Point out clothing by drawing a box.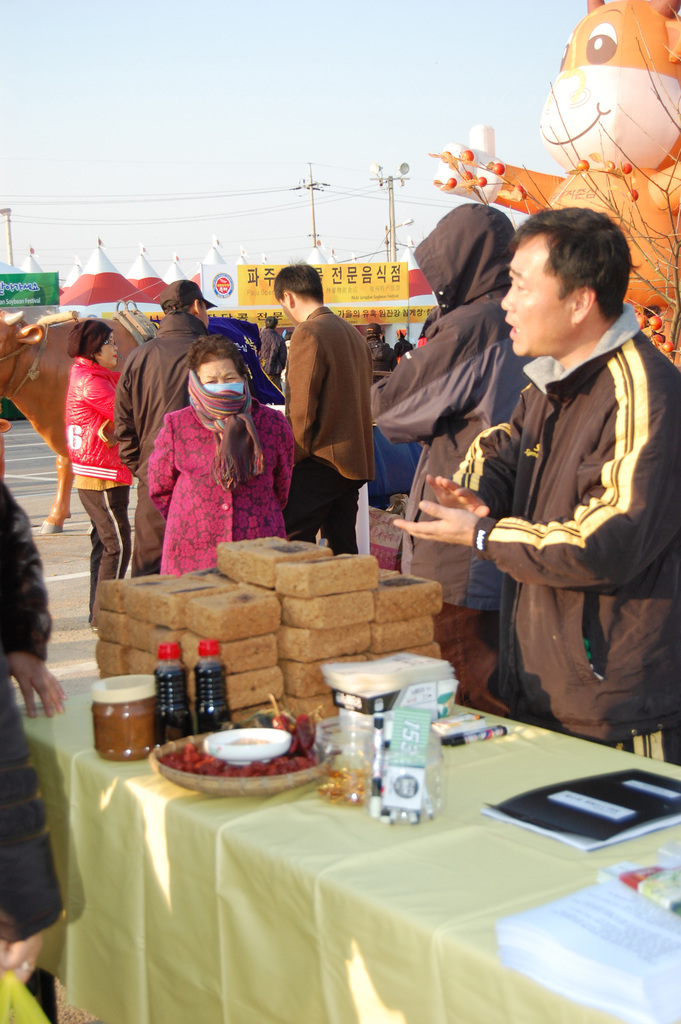
crop(151, 380, 295, 562).
